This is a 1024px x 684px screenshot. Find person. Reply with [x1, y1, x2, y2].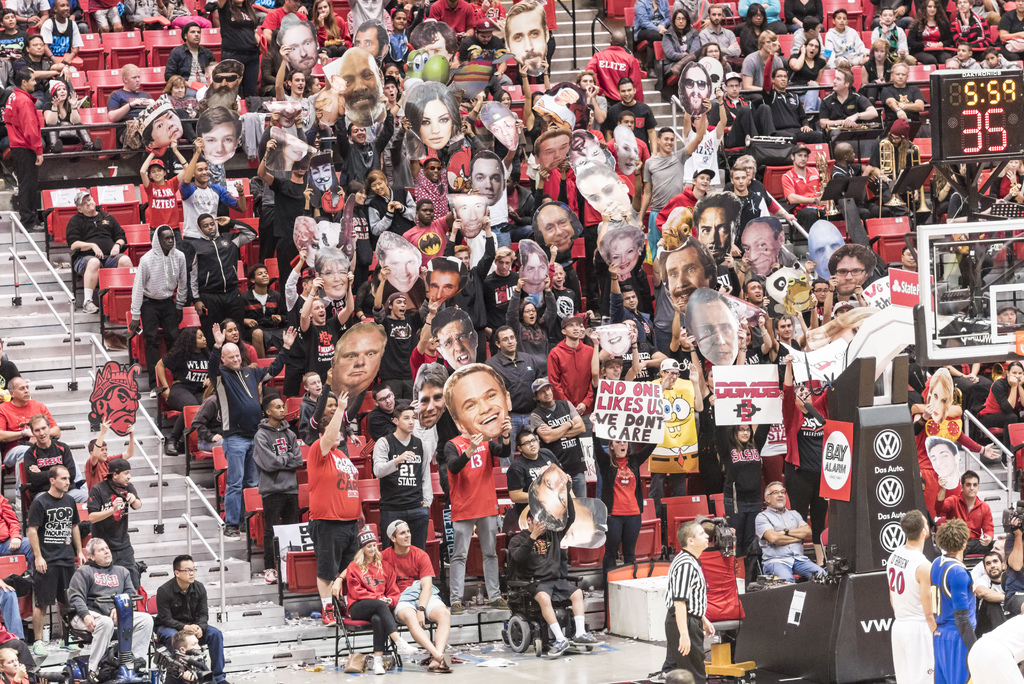
[935, 466, 993, 548].
